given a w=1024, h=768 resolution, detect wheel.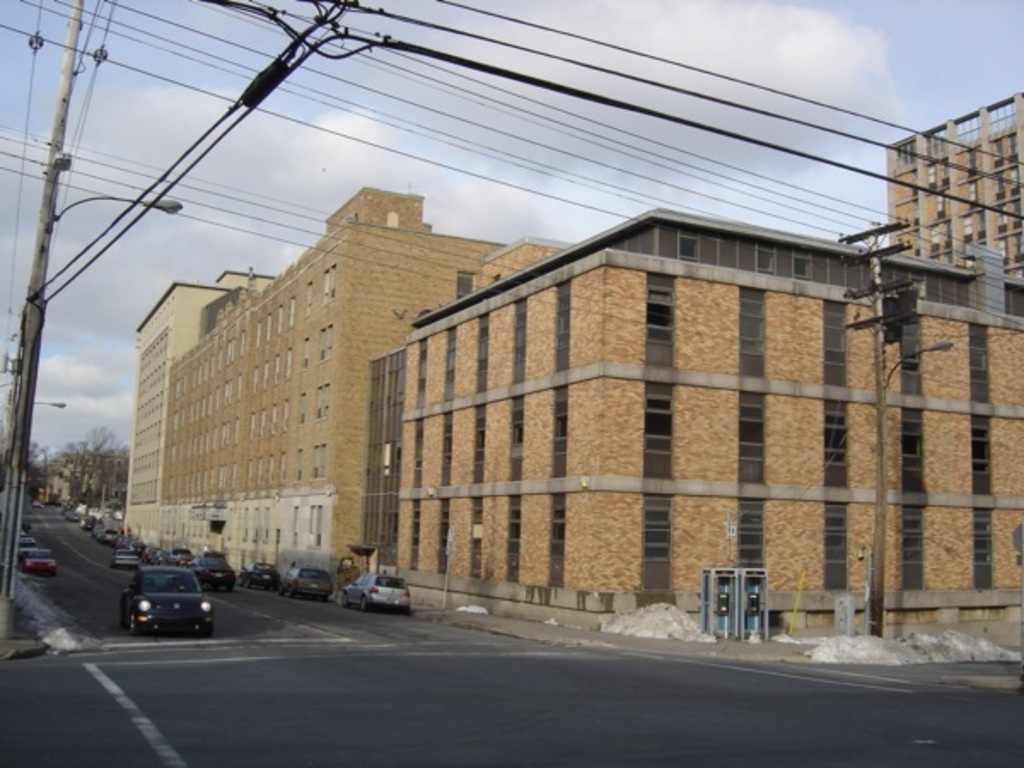
<box>200,626,210,637</box>.
